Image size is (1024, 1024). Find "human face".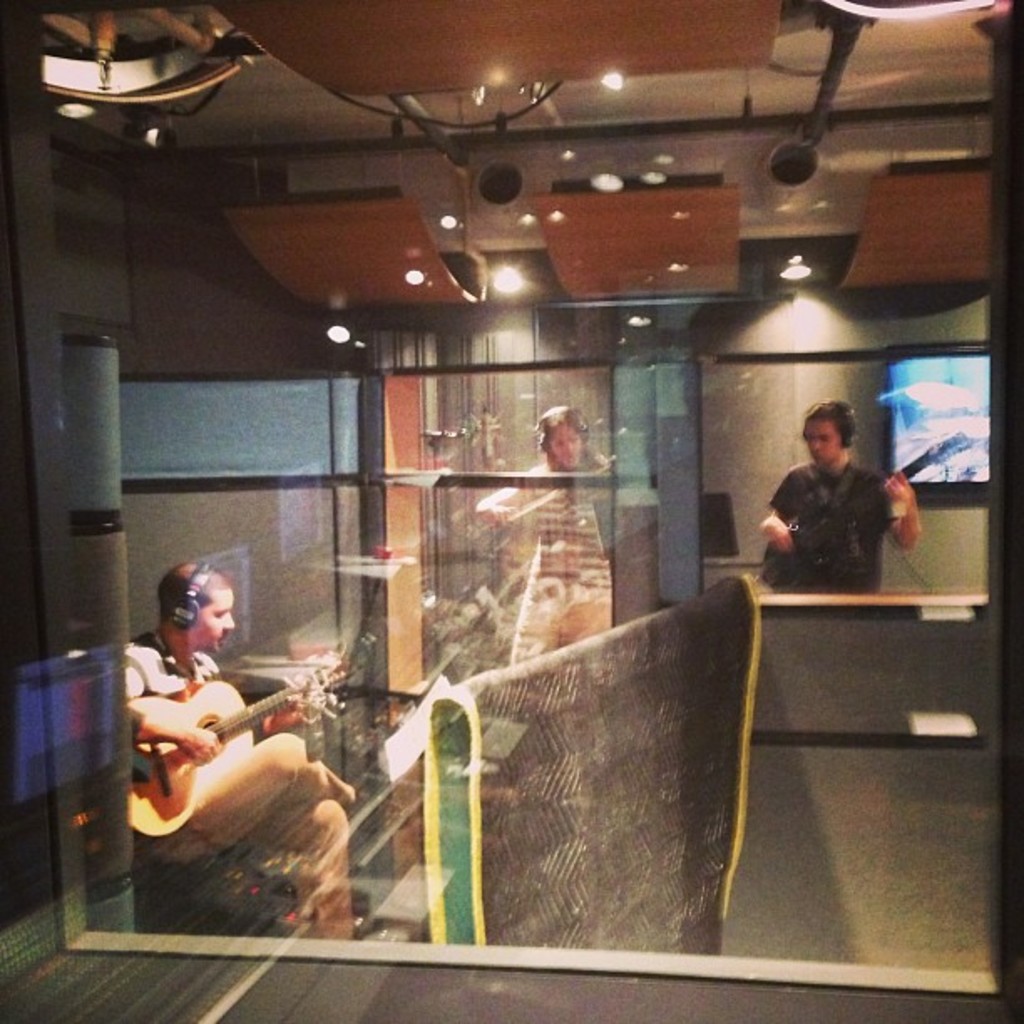
box=[197, 589, 236, 653].
